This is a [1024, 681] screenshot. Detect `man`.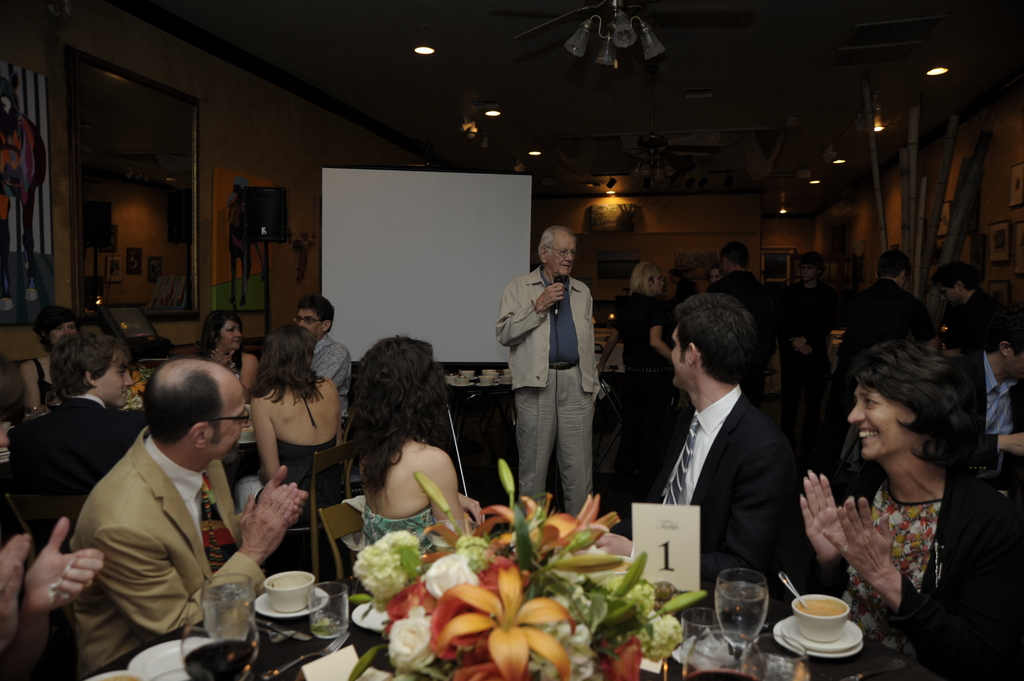
6/333/145/547.
